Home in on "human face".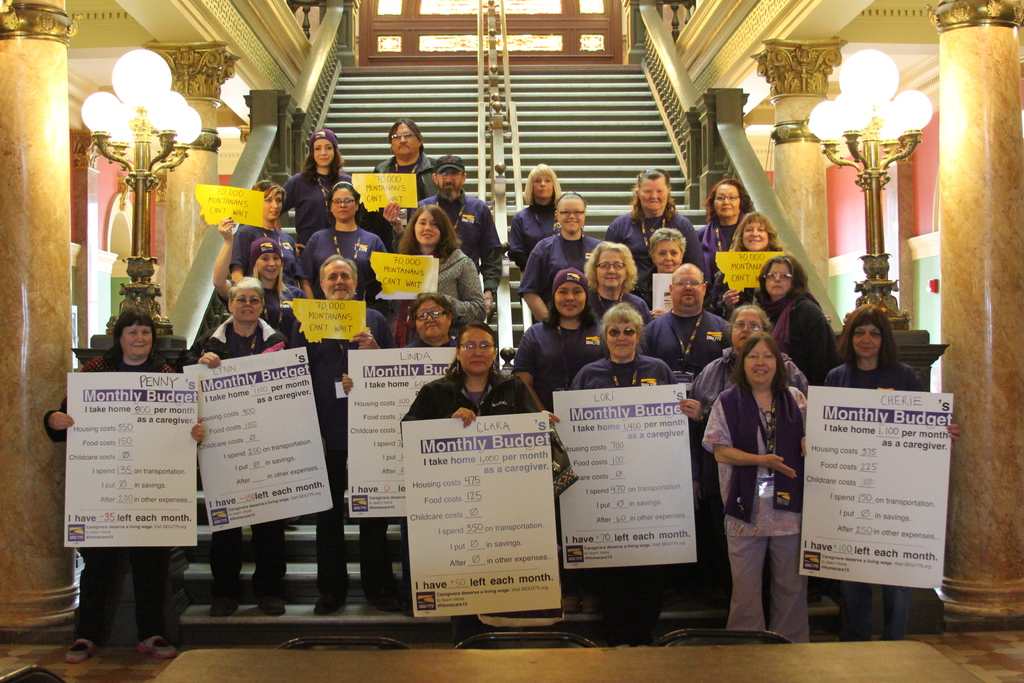
Homed in at 309, 136, 337, 168.
